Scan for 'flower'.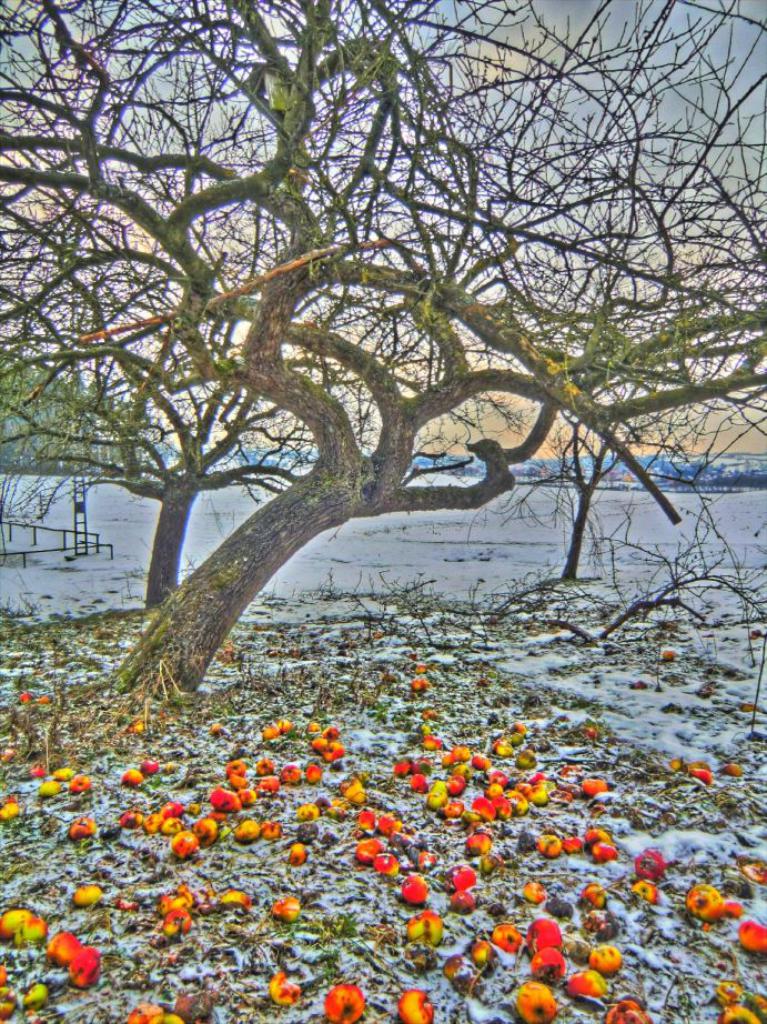
Scan result: l=268, t=893, r=299, b=918.
